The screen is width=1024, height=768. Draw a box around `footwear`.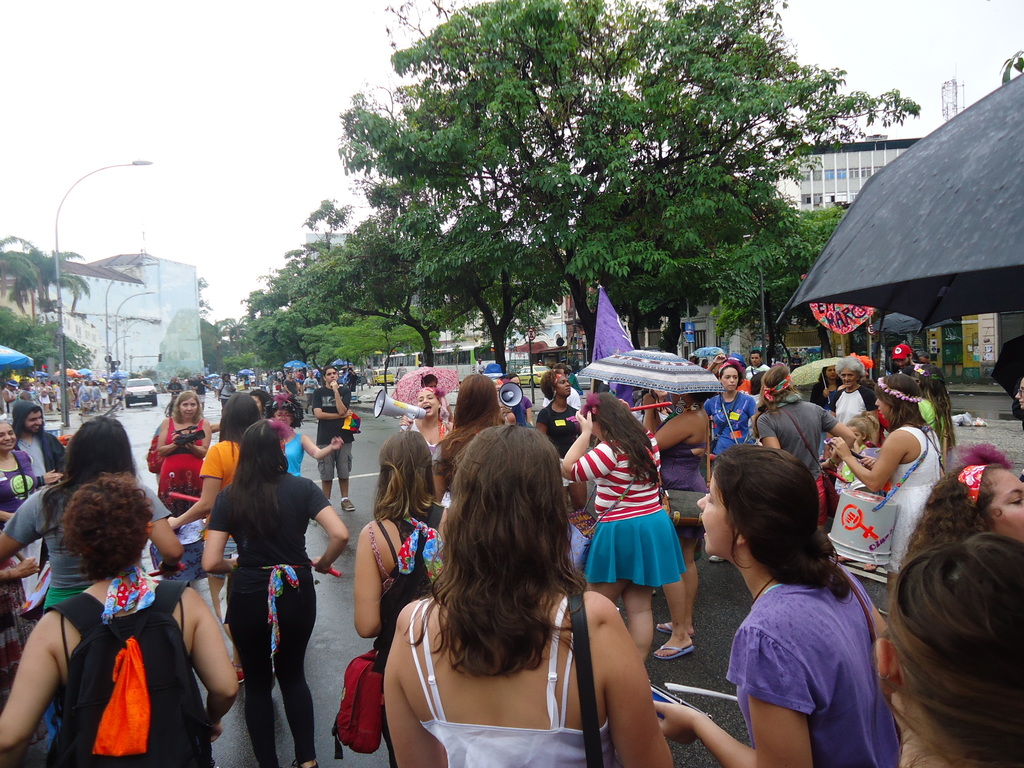
{"left": 340, "top": 500, "right": 356, "bottom": 514}.
